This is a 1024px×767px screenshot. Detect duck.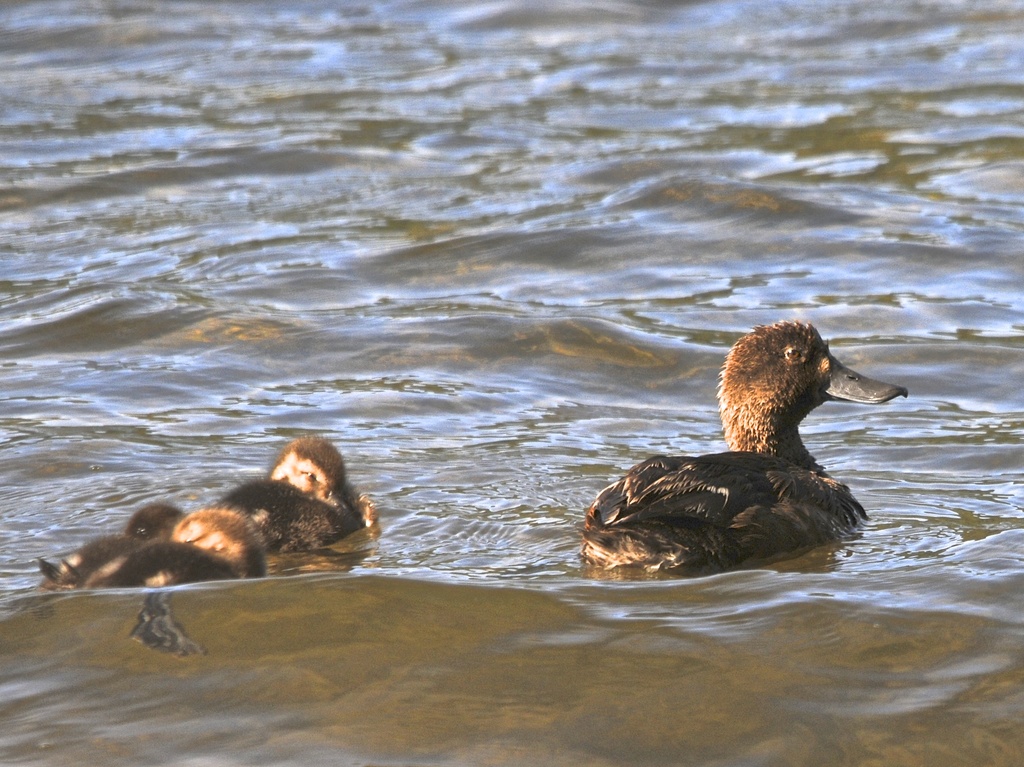
bbox=(570, 329, 899, 575).
